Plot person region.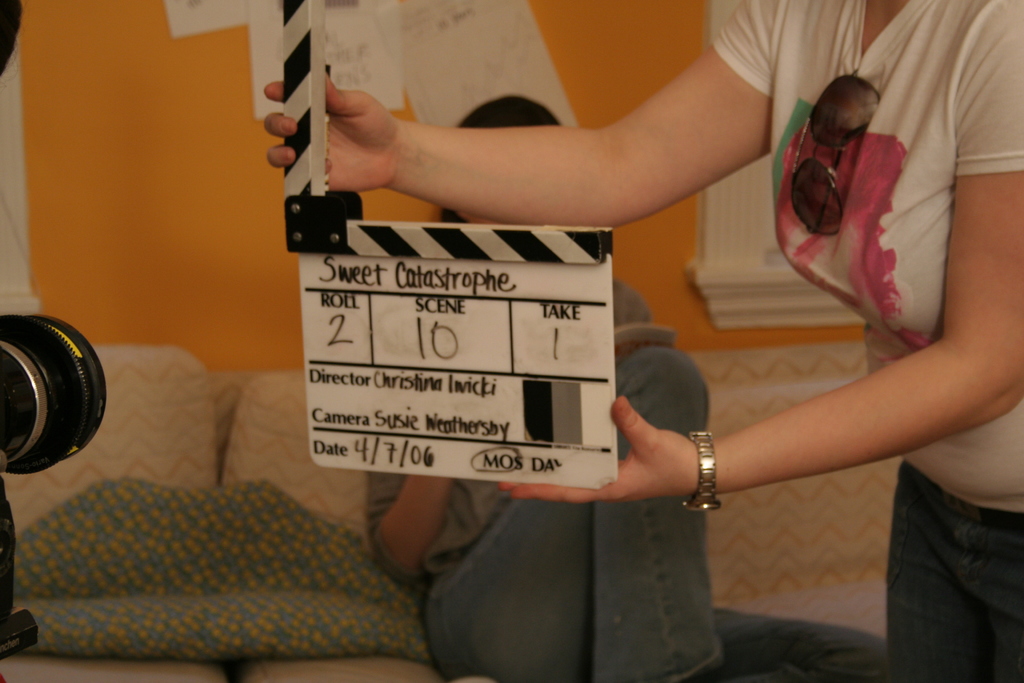
Plotted at locate(365, 94, 897, 682).
